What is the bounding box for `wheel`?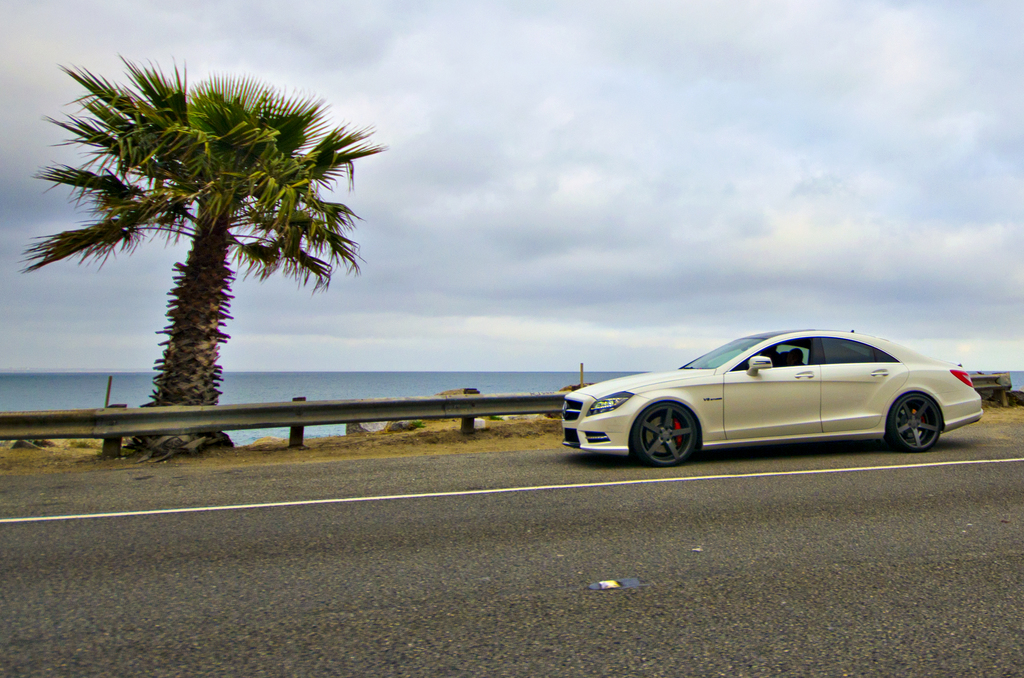
bbox=[634, 404, 695, 464].
